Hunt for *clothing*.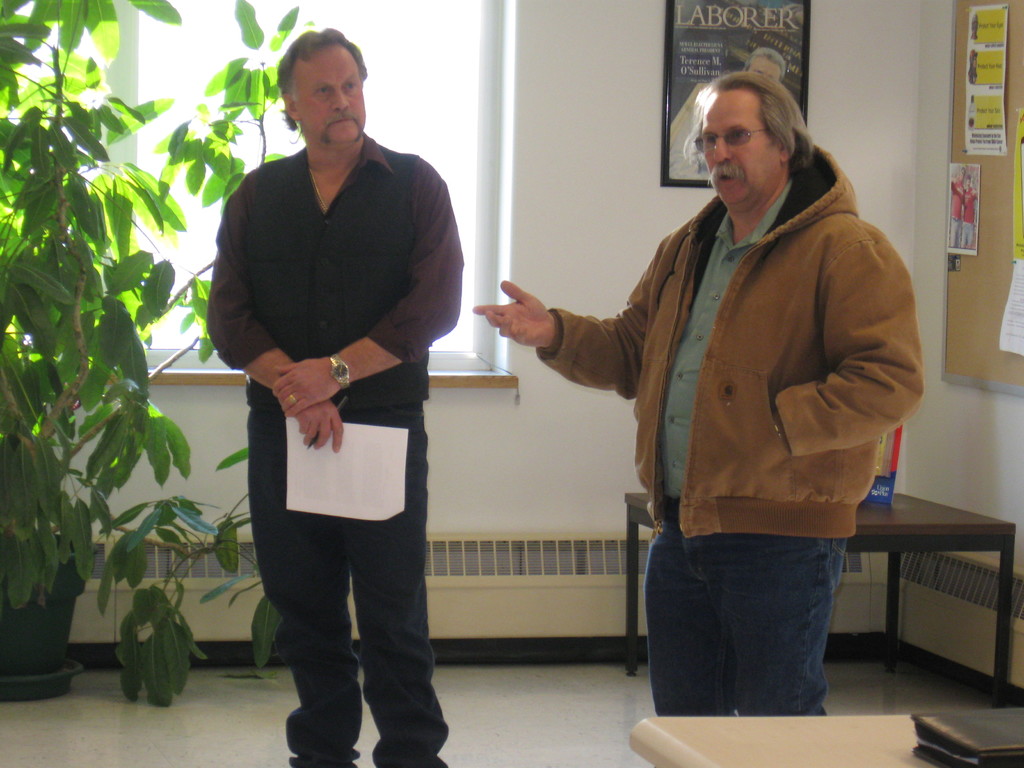
Hunted down at select_region(205, 133, 472, 767).
